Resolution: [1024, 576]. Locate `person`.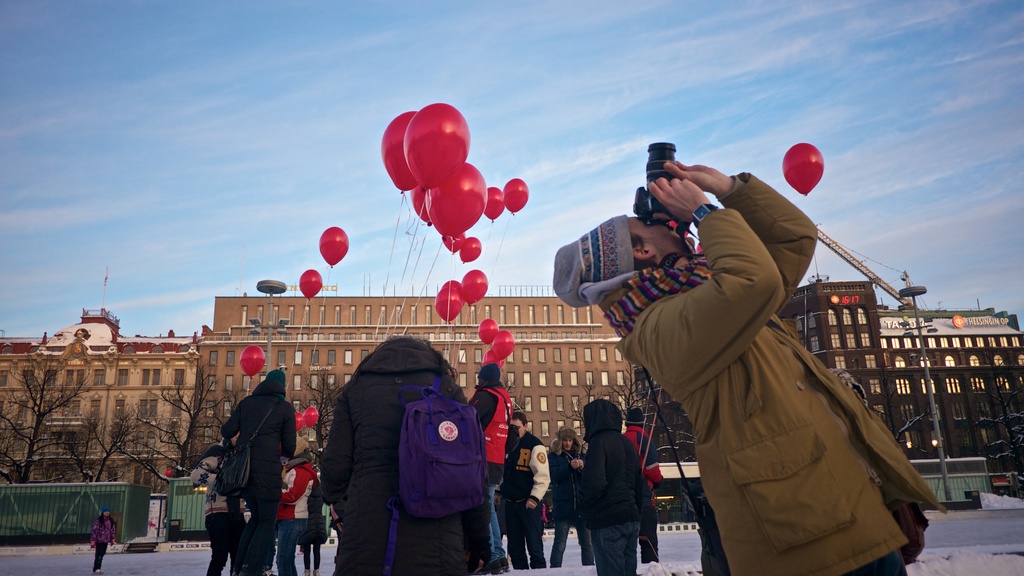
box=[579, 397, 649, 575].
